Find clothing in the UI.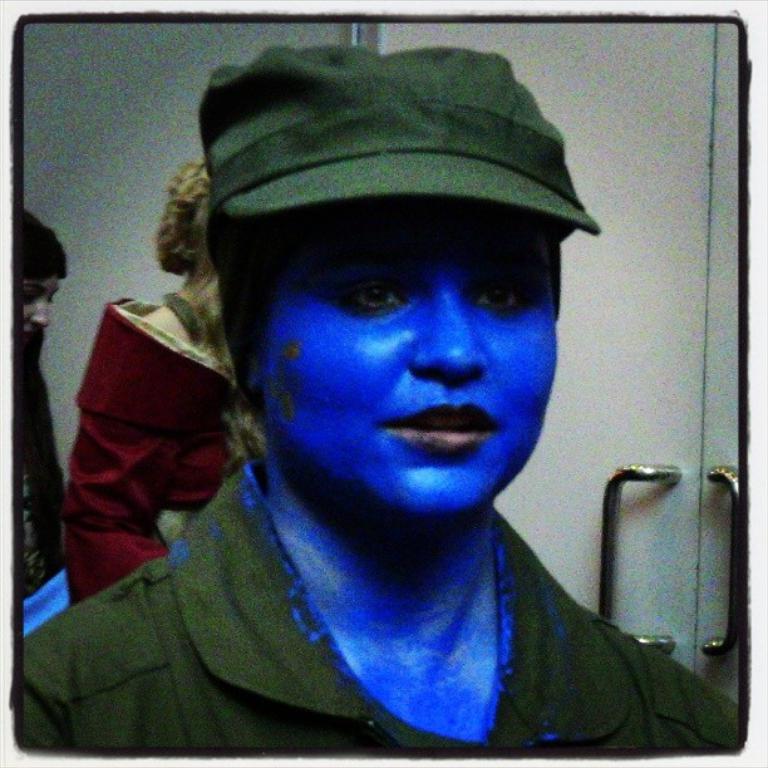
UI element at [31, 361, 730, 767].
